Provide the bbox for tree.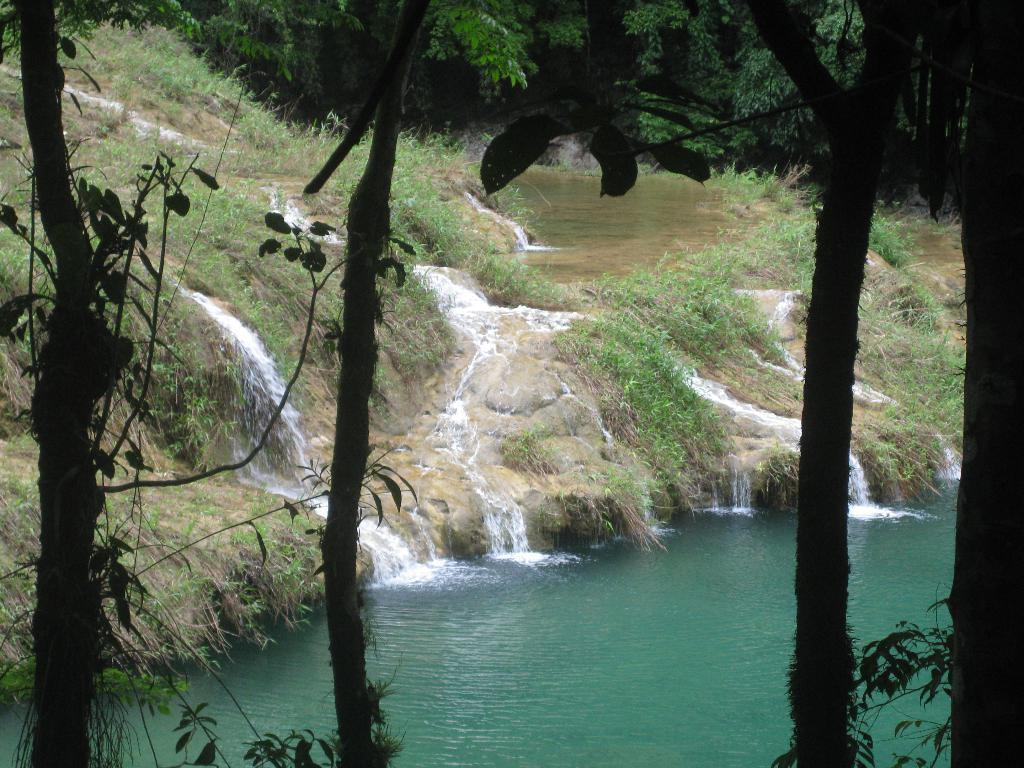
481/0/927/766.
